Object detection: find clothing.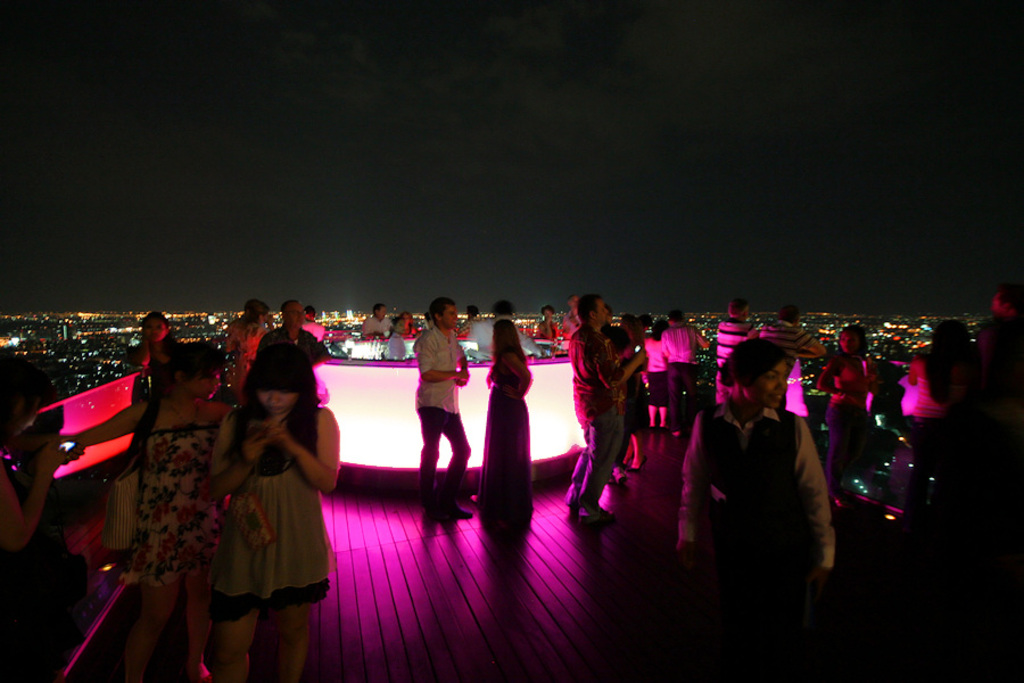
(360, 319, 395, 335).
